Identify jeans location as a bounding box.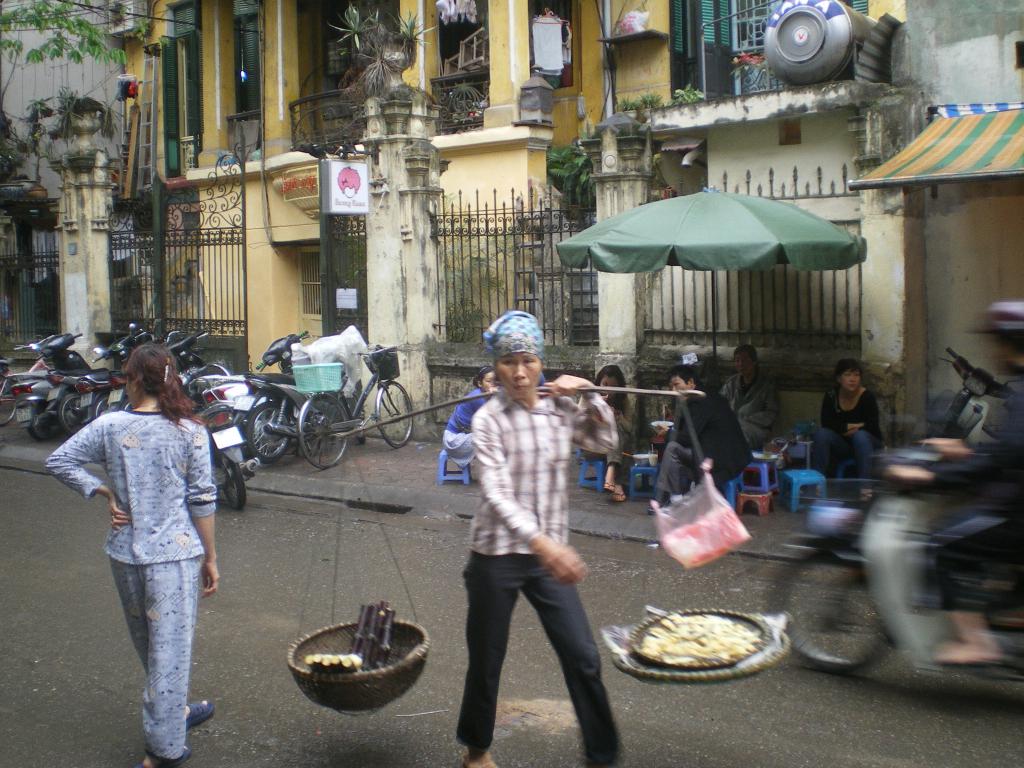
{"x1": 451, "y1": 548, "x2": 624, "y2": 767}.
